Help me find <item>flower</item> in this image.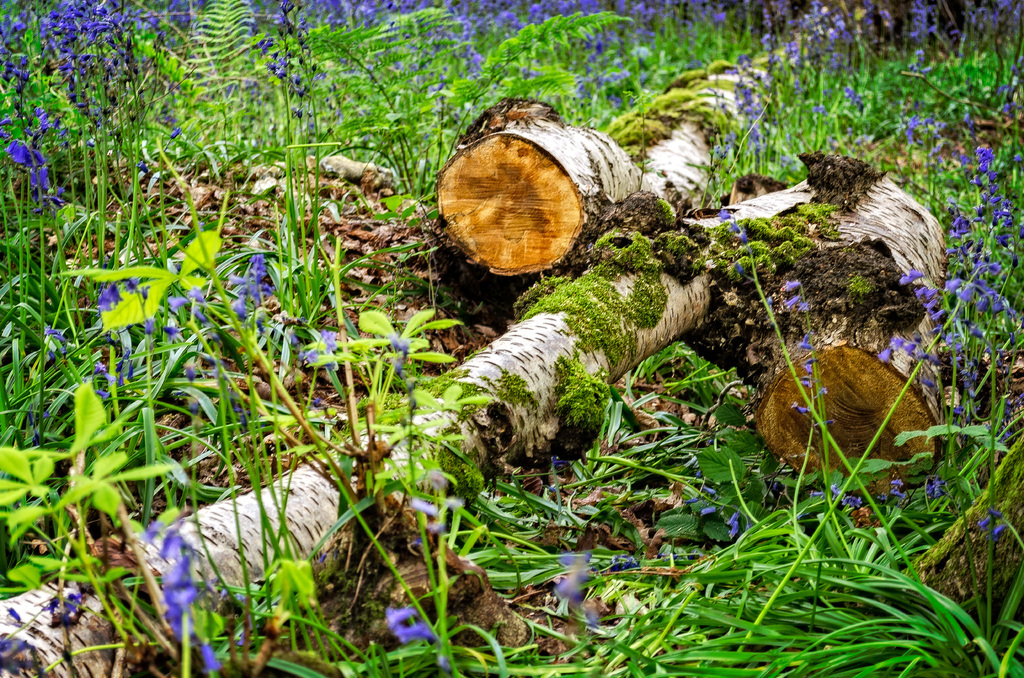
Found it: pyautogui.locateOnScreen(383, 606, 433, 645).
